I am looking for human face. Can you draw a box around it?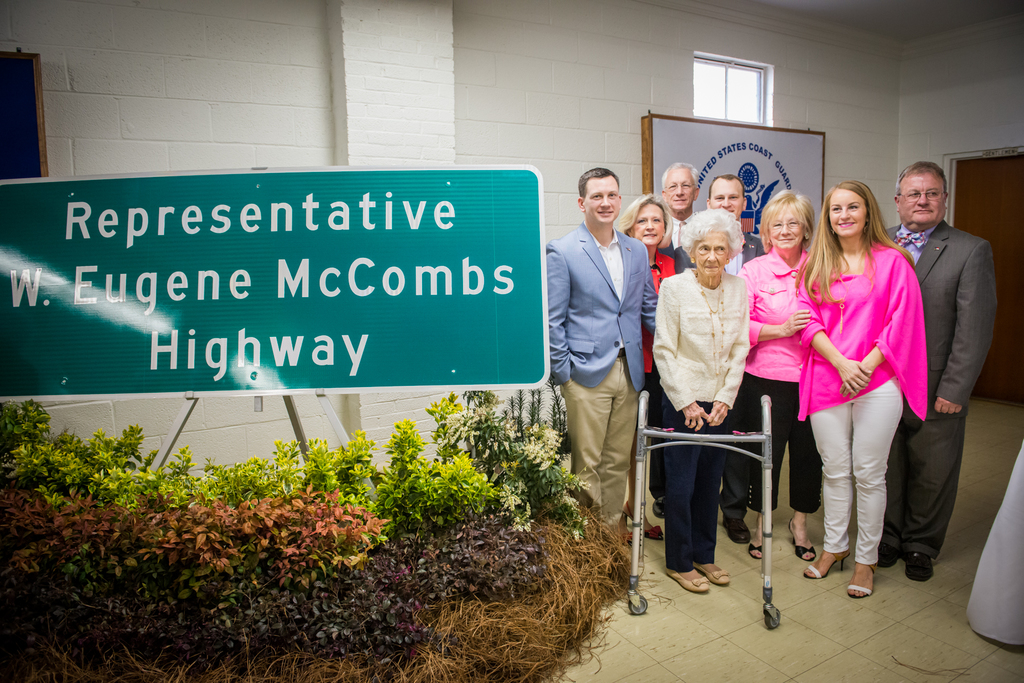
Sure, the bounding box is 769, 204, 801, 250.
